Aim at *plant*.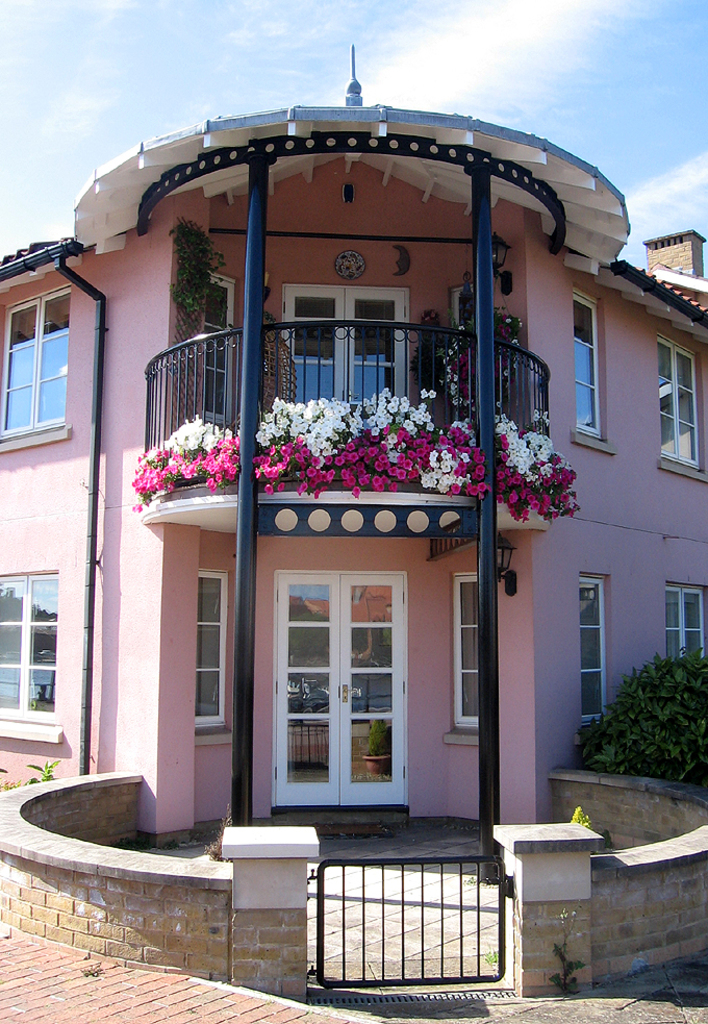
Aimed at region(403, 295, 452, 405).
